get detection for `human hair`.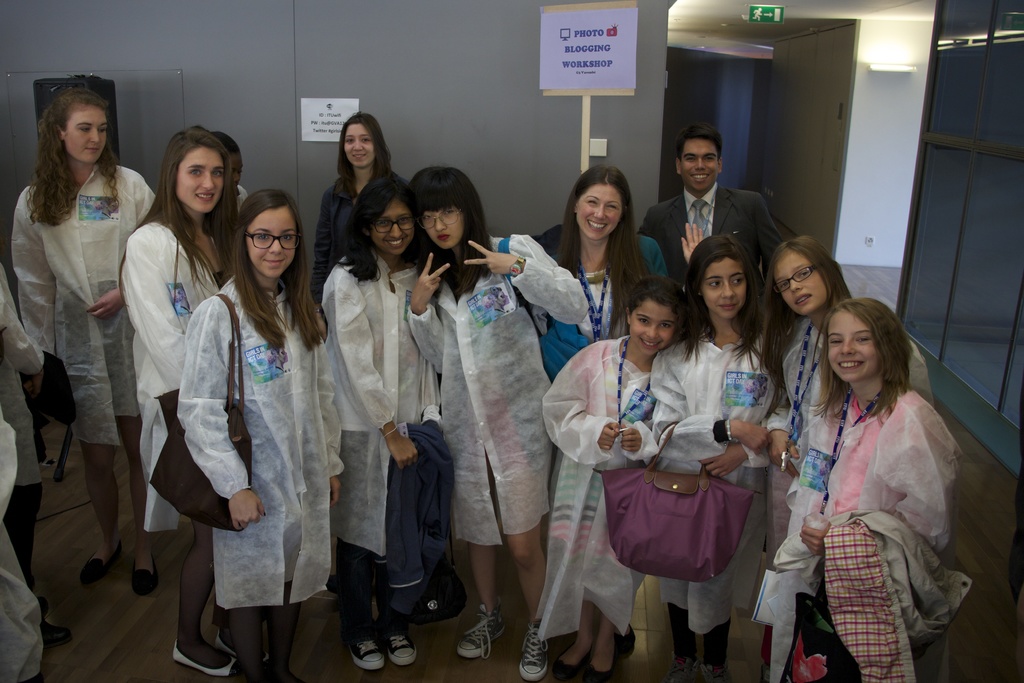
Detection: Rect(675, 120, 722, 164).
